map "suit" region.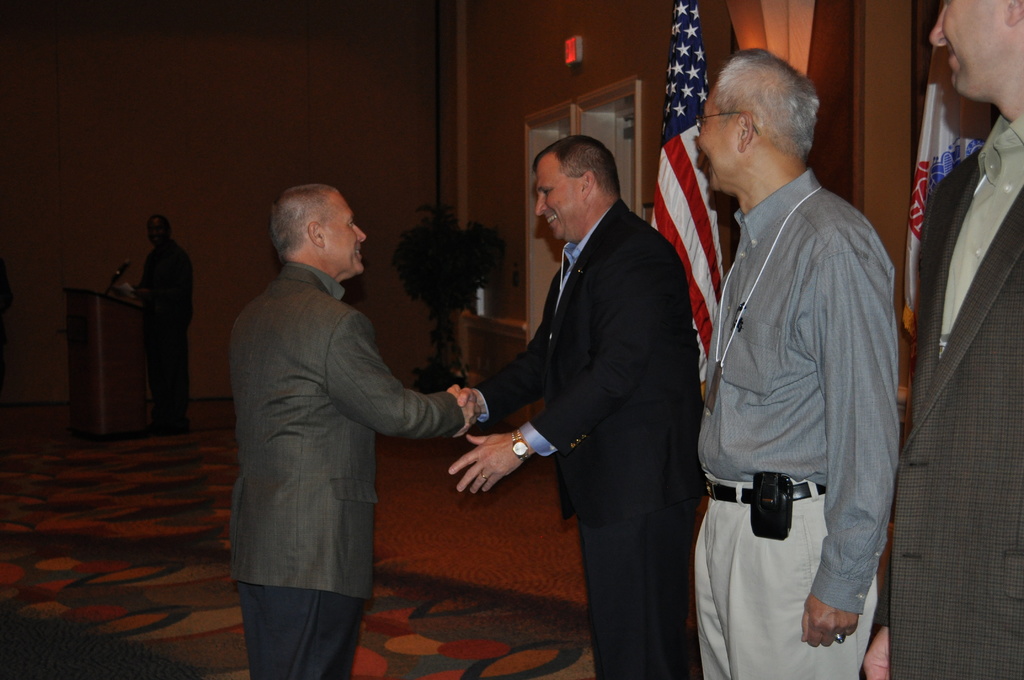
Mapped to [x1=131, y1=245, x2=189, y2=418].
